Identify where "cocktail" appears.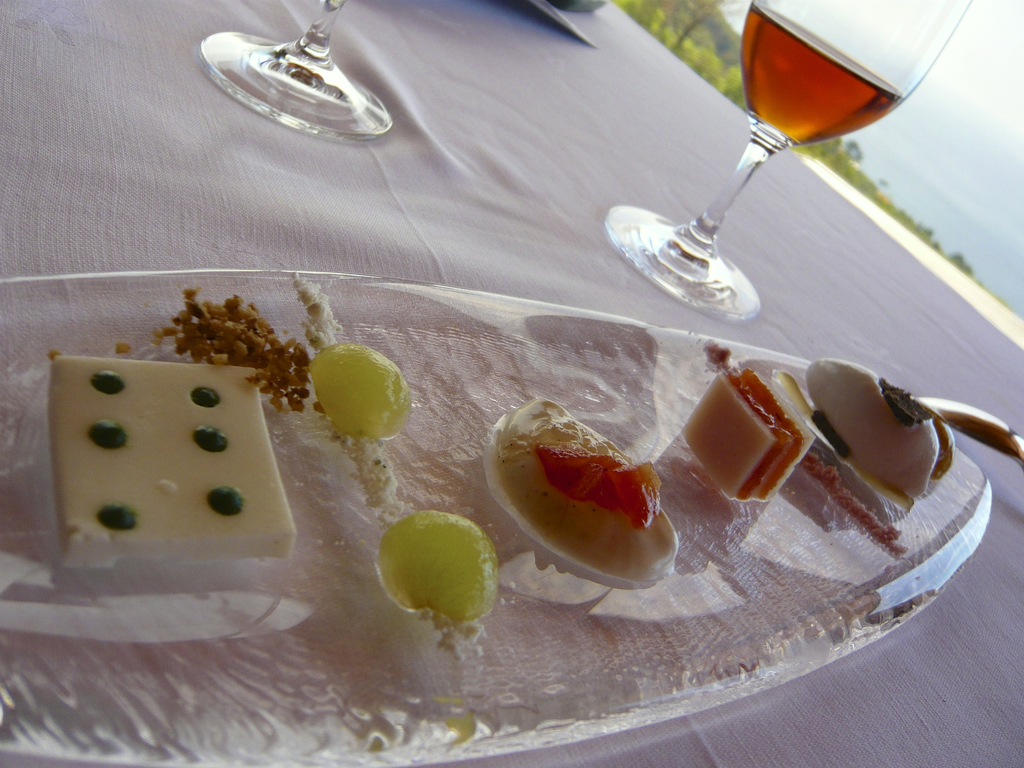
Appears at (607, 0, 970, 323).
